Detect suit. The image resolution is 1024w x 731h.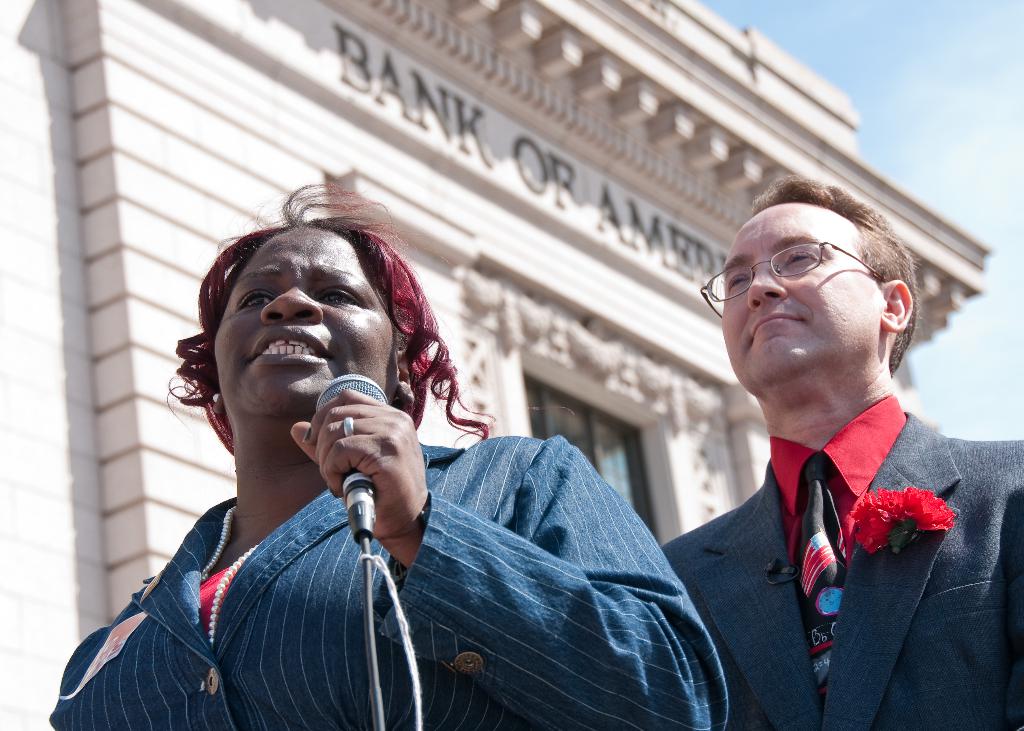
Rect(663, 411, 1023, 730).
